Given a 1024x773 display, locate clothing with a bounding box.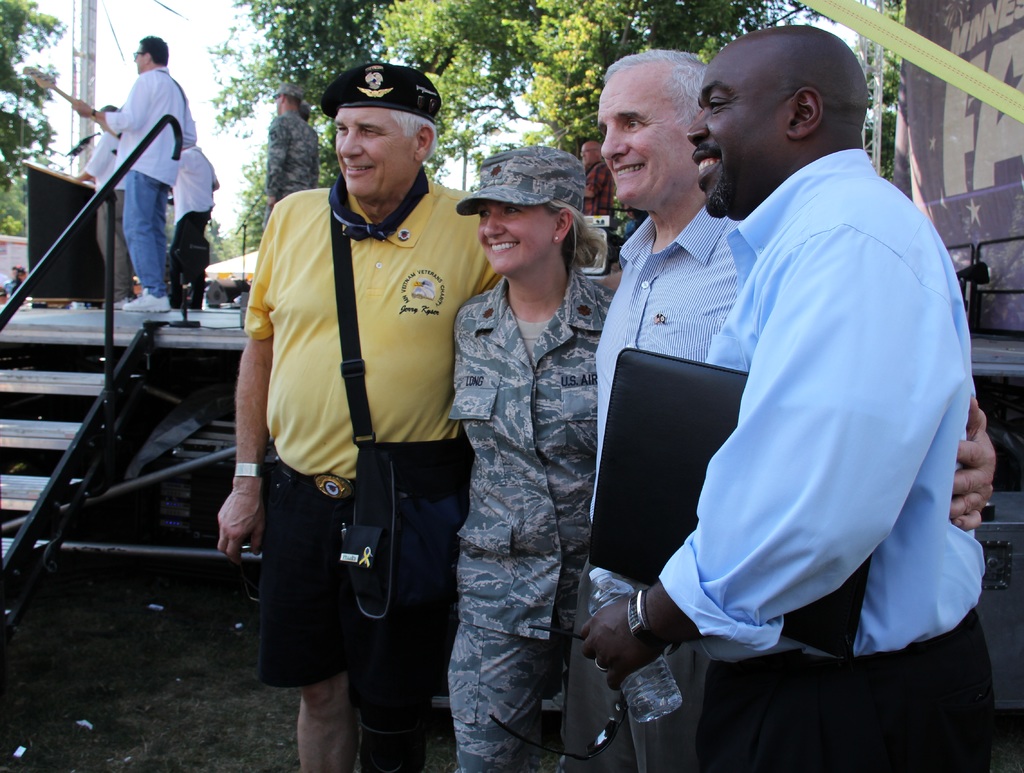
Located: l=168, t=147, r=220, b=297.
